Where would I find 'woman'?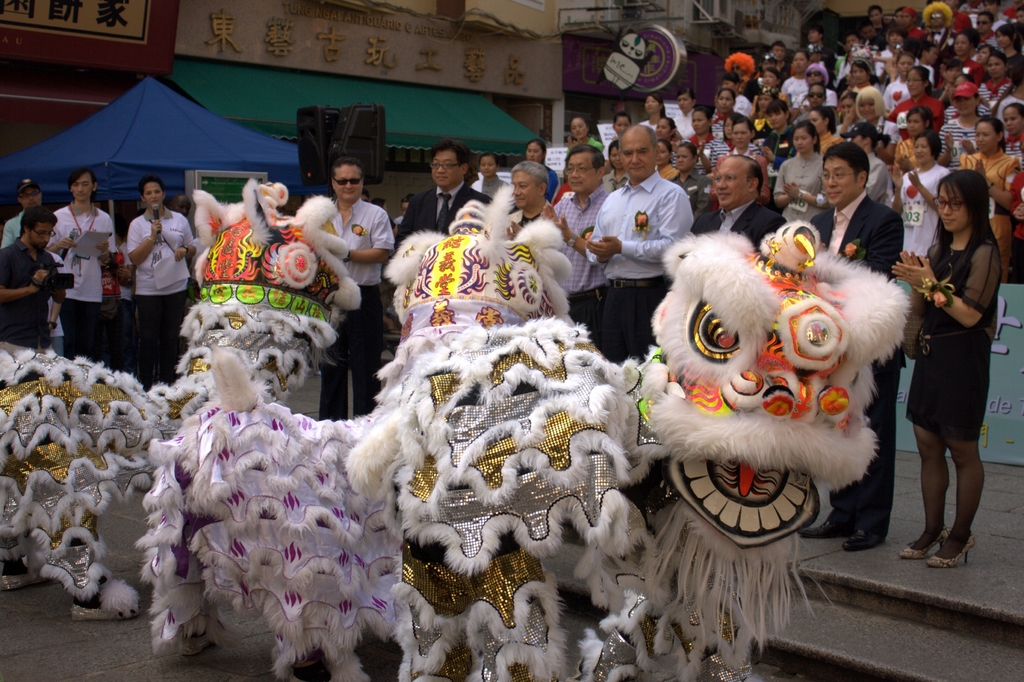
At detection(942, 82, 984, 168).
